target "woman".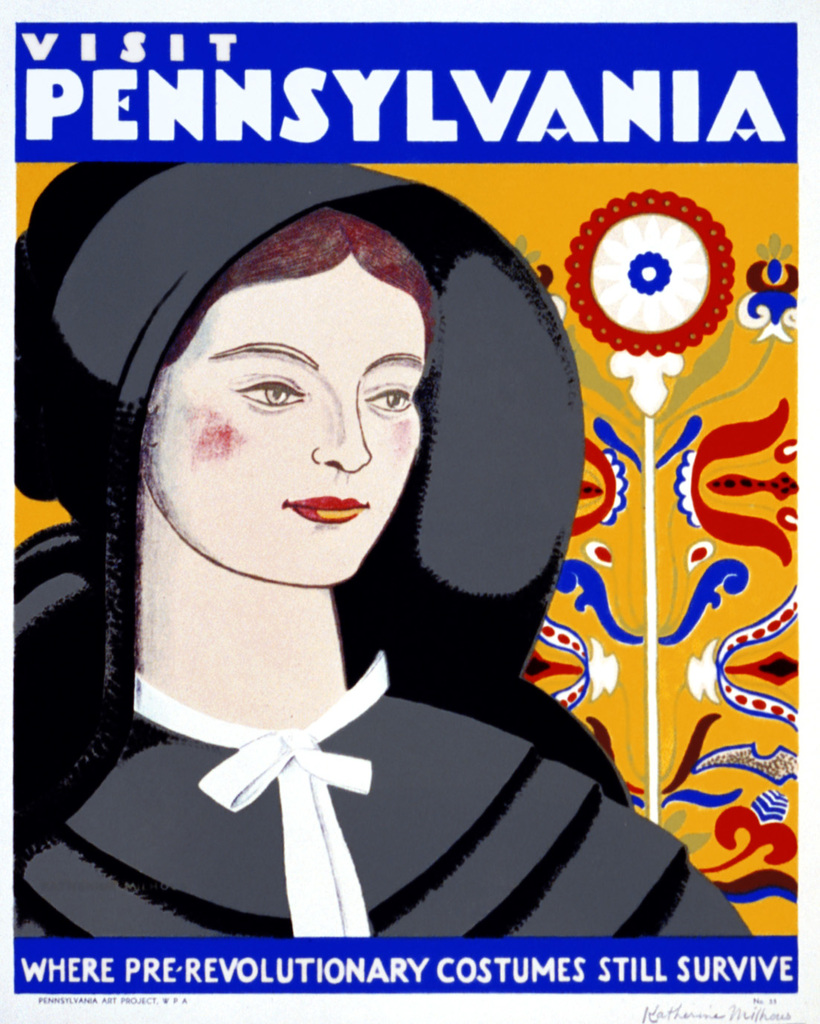
Target region: {"left": 15, "top": 140, "right": 740, "bottom": 912}.
